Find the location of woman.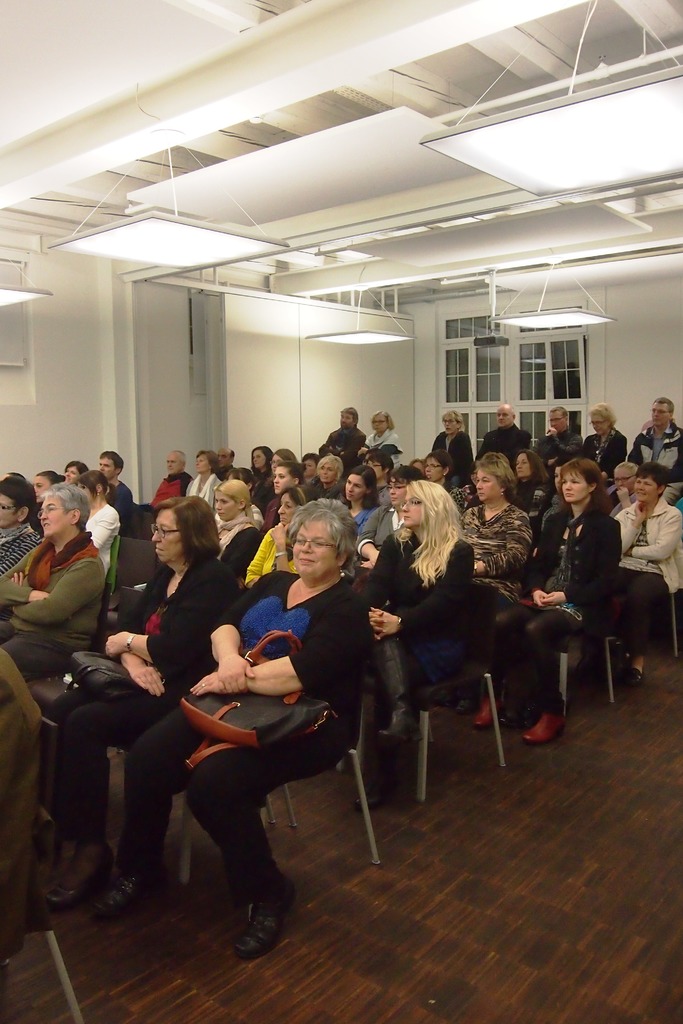
Location: box=[511, 445, 552, 519].
